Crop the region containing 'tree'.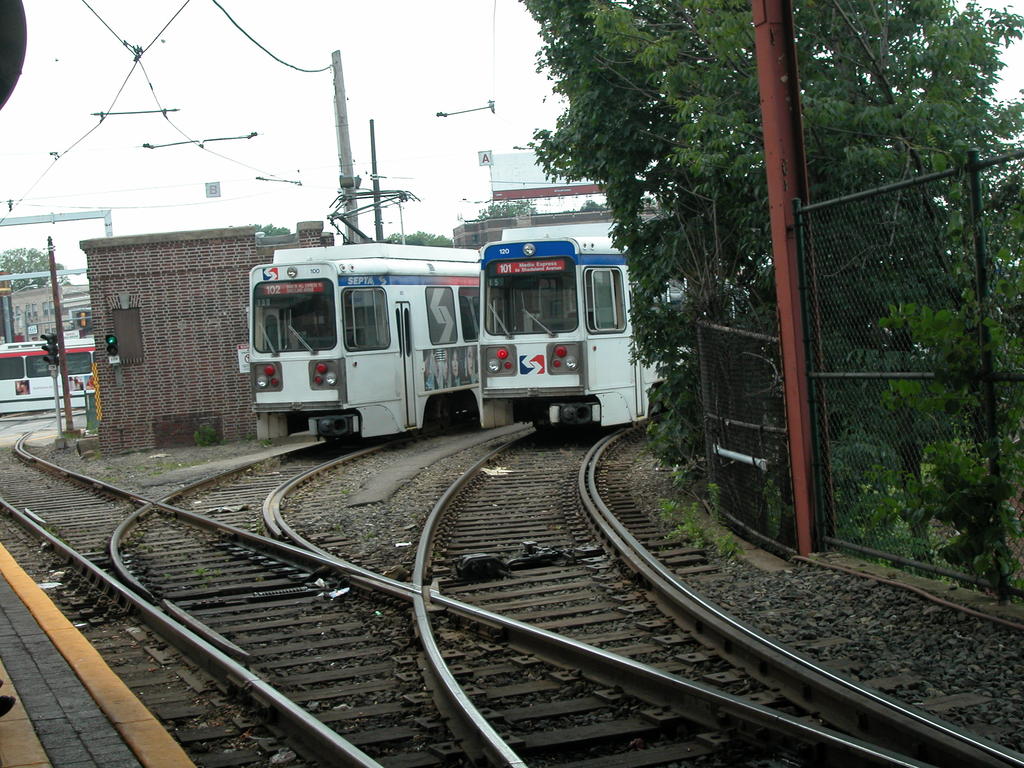
Crop region: <region>477, 196, 540, 222</region>.
